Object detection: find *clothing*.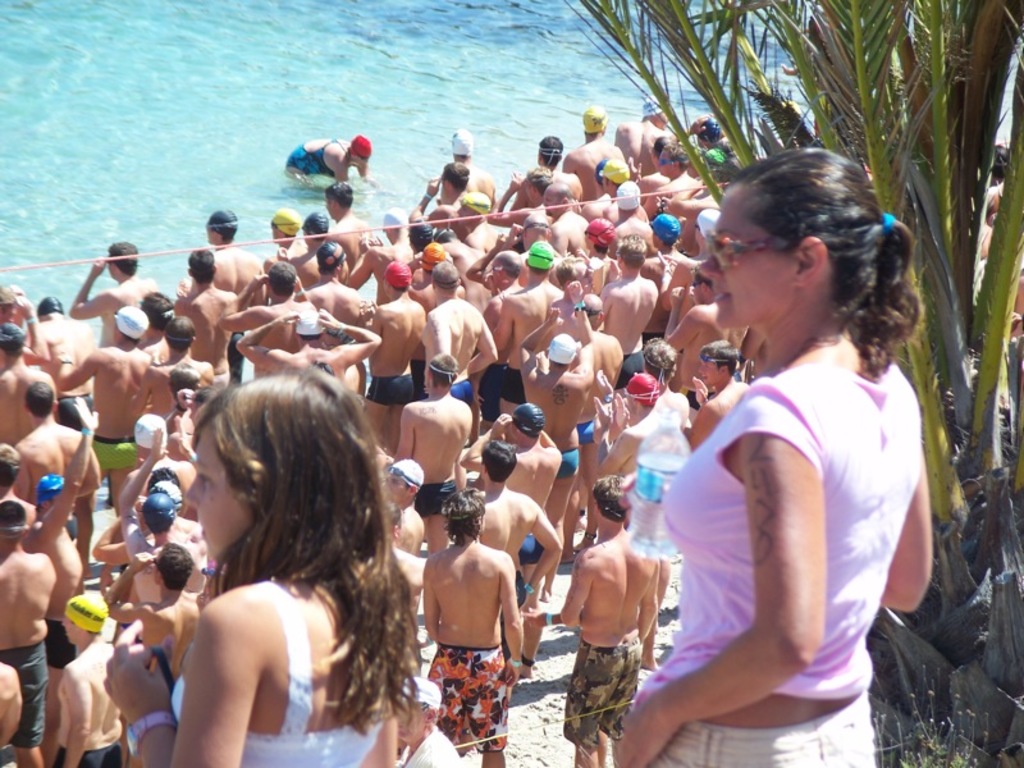
513 536 547 564.
